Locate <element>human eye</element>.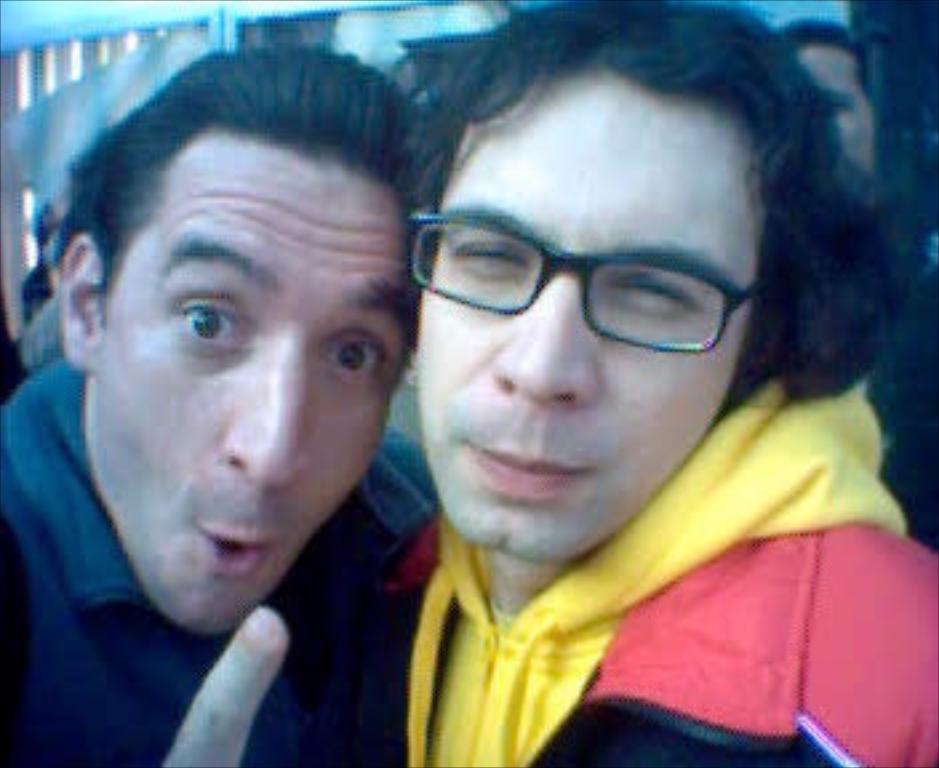
Bounding box: locate(611, 272, 699, 315).
